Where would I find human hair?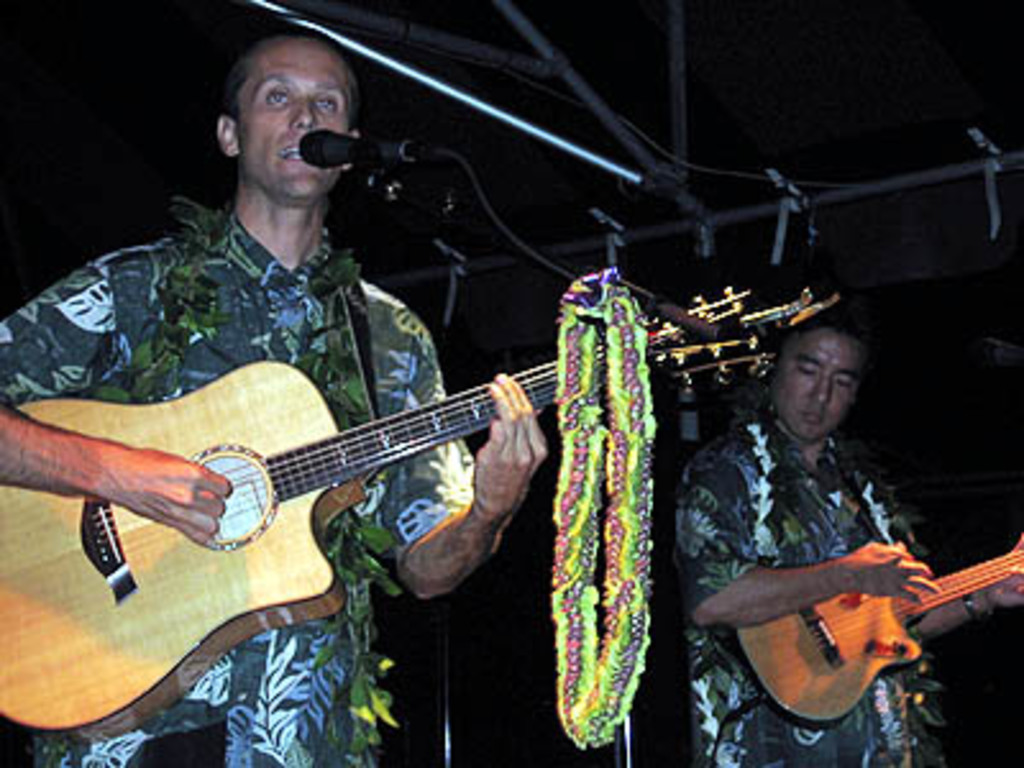
At [771, 292, 886, 394].
